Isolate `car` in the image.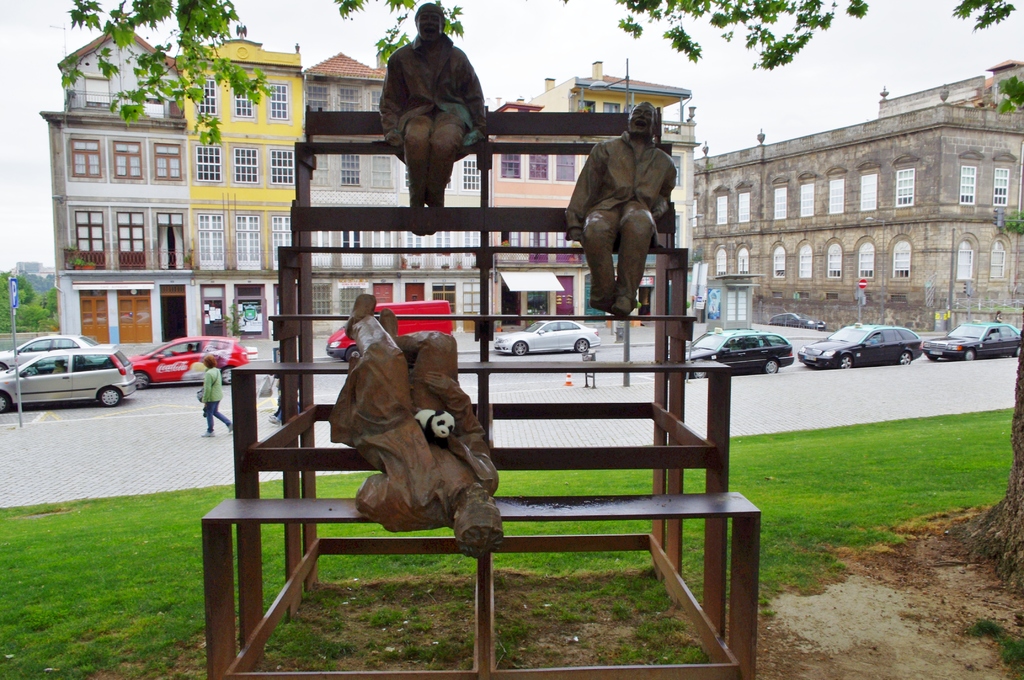
Isolated region: bbox=[0, 334, 94, 366].
